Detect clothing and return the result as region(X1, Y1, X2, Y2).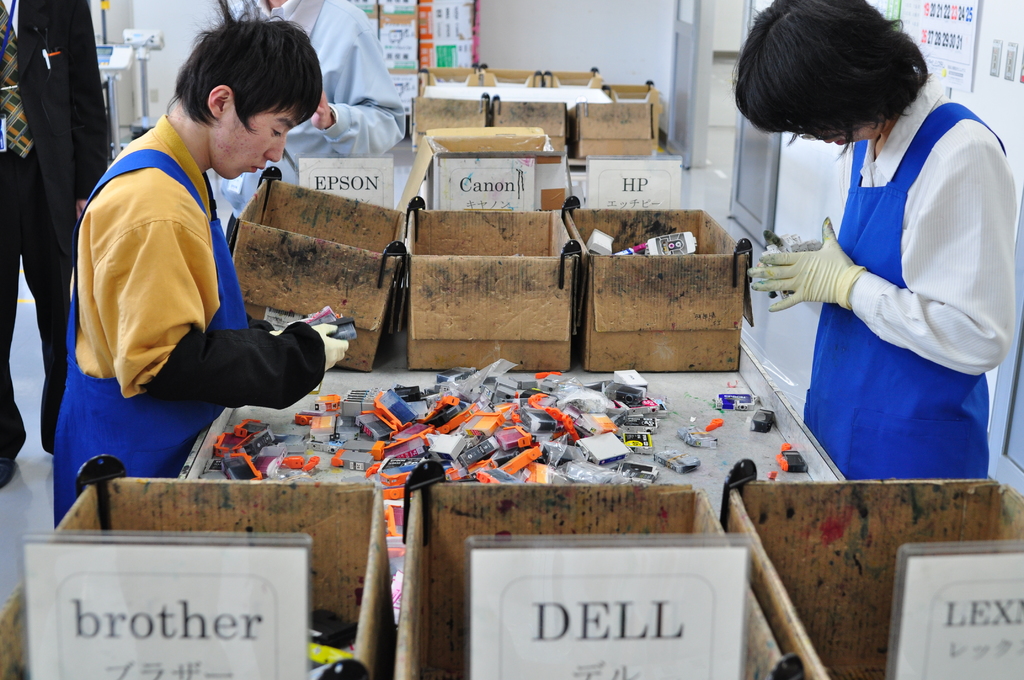
region(0, 143, 67, 460).
